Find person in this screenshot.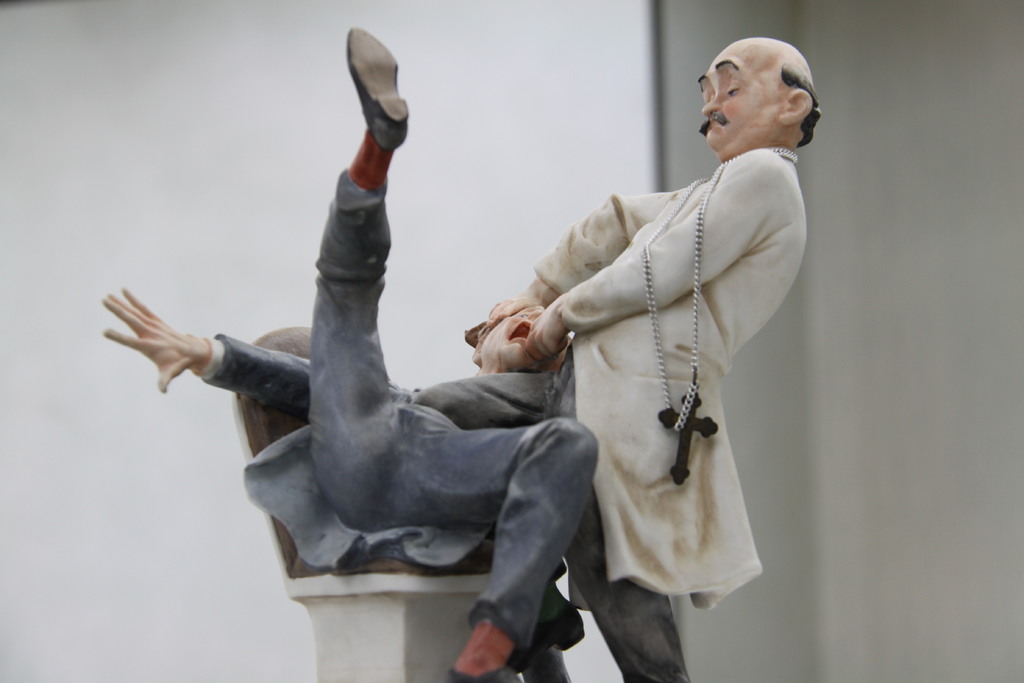
The bounding box for person is bbox=[102, 26, 598, 682].
